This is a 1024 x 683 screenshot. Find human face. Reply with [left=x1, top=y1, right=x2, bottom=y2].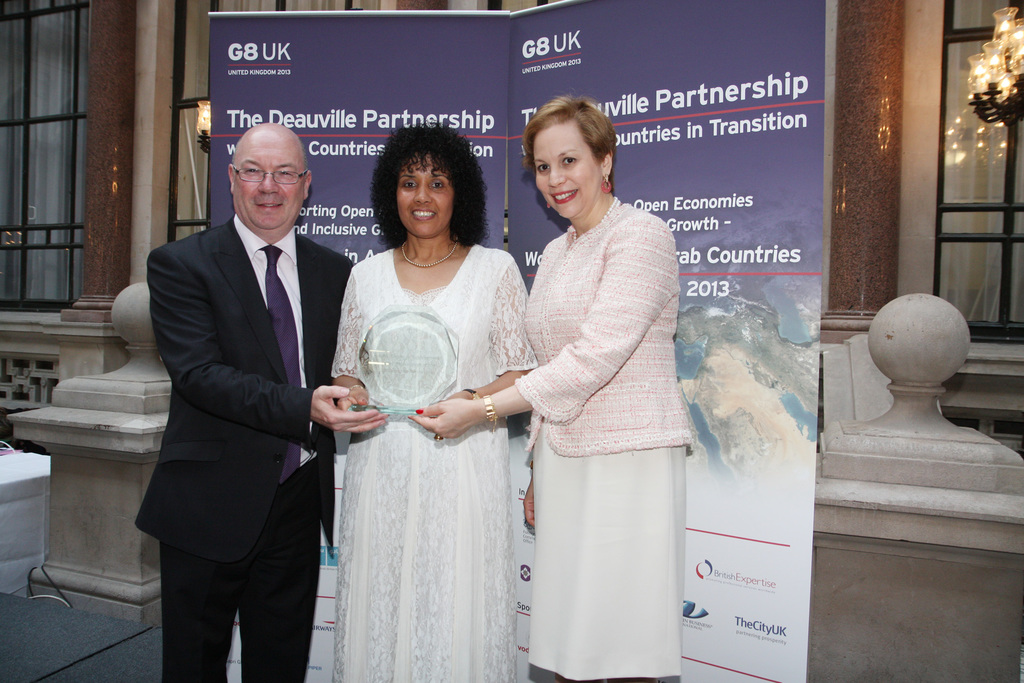
[left=401, top=160, right=454, bottom=231].
